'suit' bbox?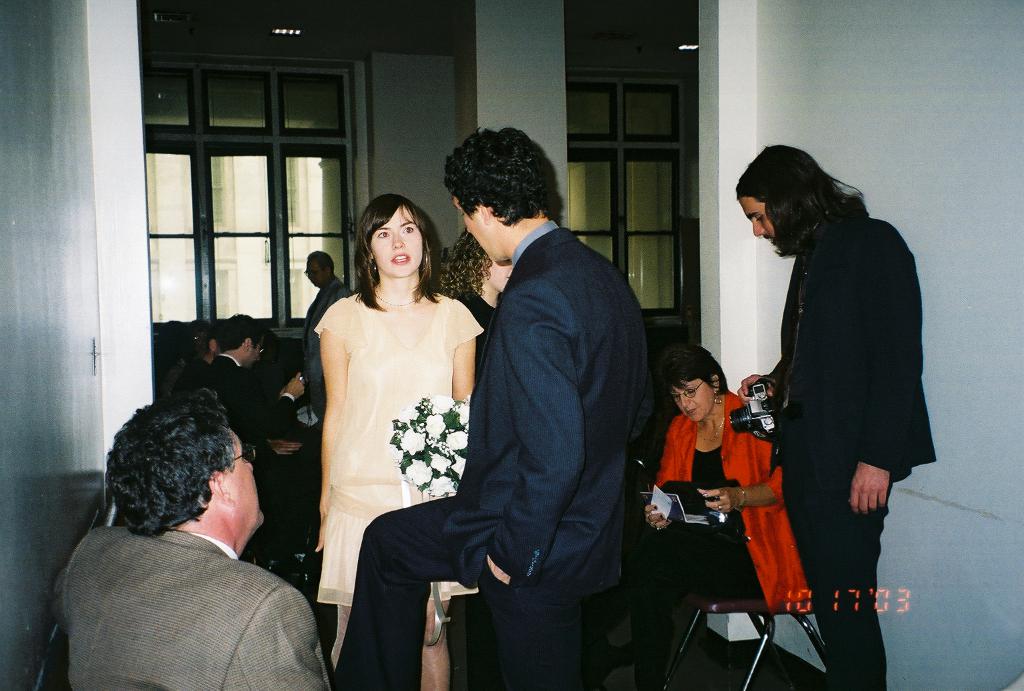
x1=602, y1=387, x2=808, y2=690
